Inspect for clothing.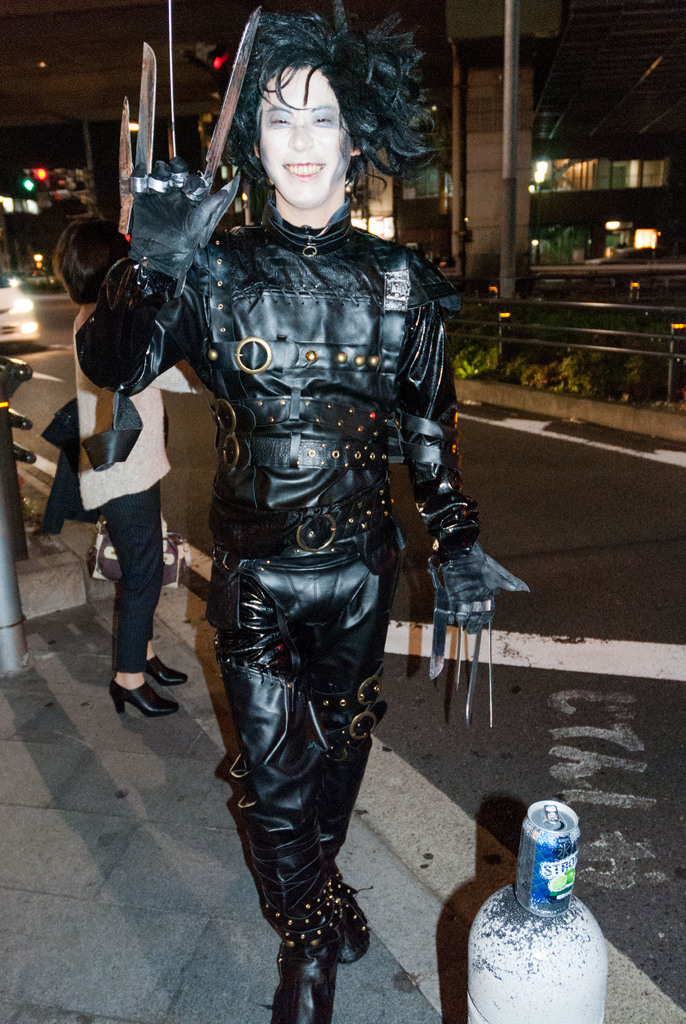
Inspection: [42,398,173,535].
